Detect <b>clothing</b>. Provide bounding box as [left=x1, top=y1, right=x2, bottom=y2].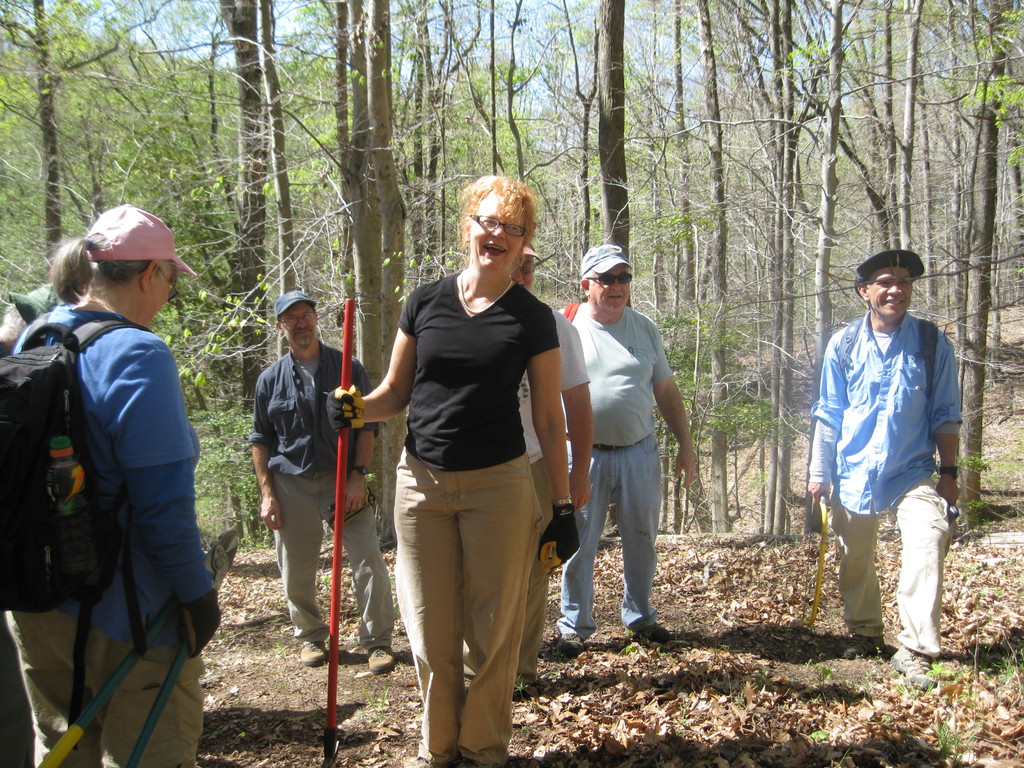
[left=508, top=474, right=564, bottom=682].
